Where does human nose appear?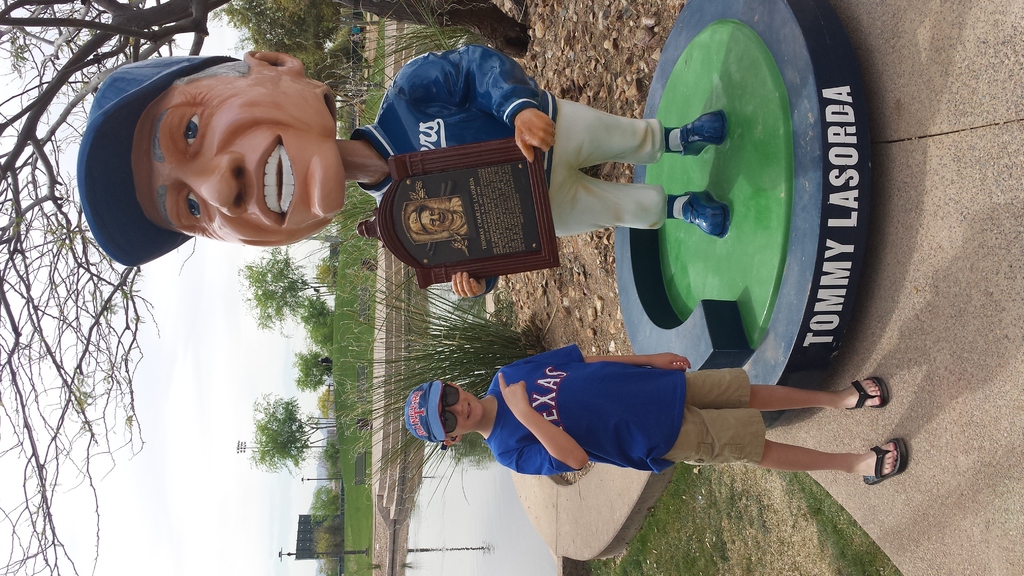
Appears at x1=173 y1=147 x2=244 y2=220.
